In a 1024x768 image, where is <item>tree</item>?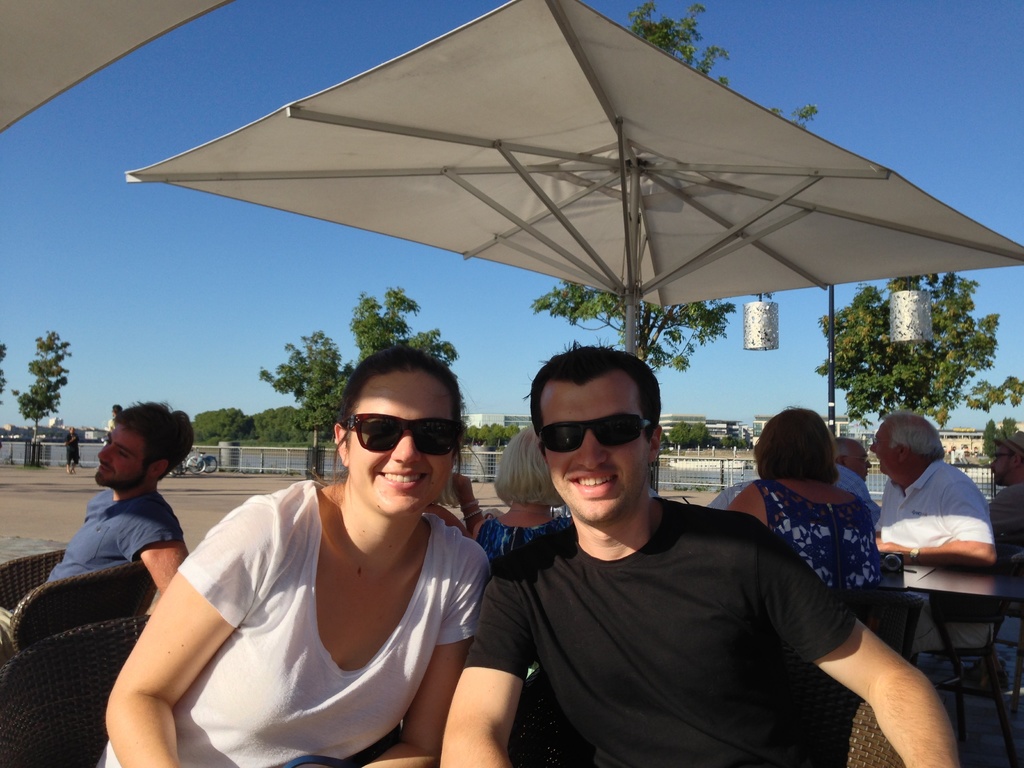
(0, 346, 8, 404).
